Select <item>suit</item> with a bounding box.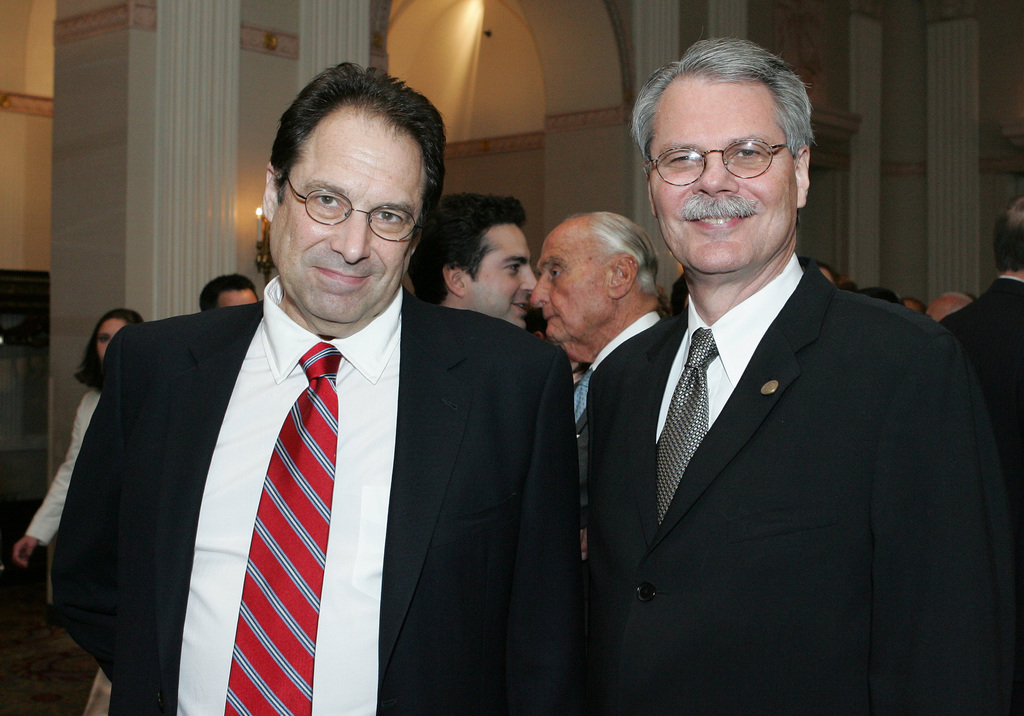
Rect(583, 253, 1023, 715).
